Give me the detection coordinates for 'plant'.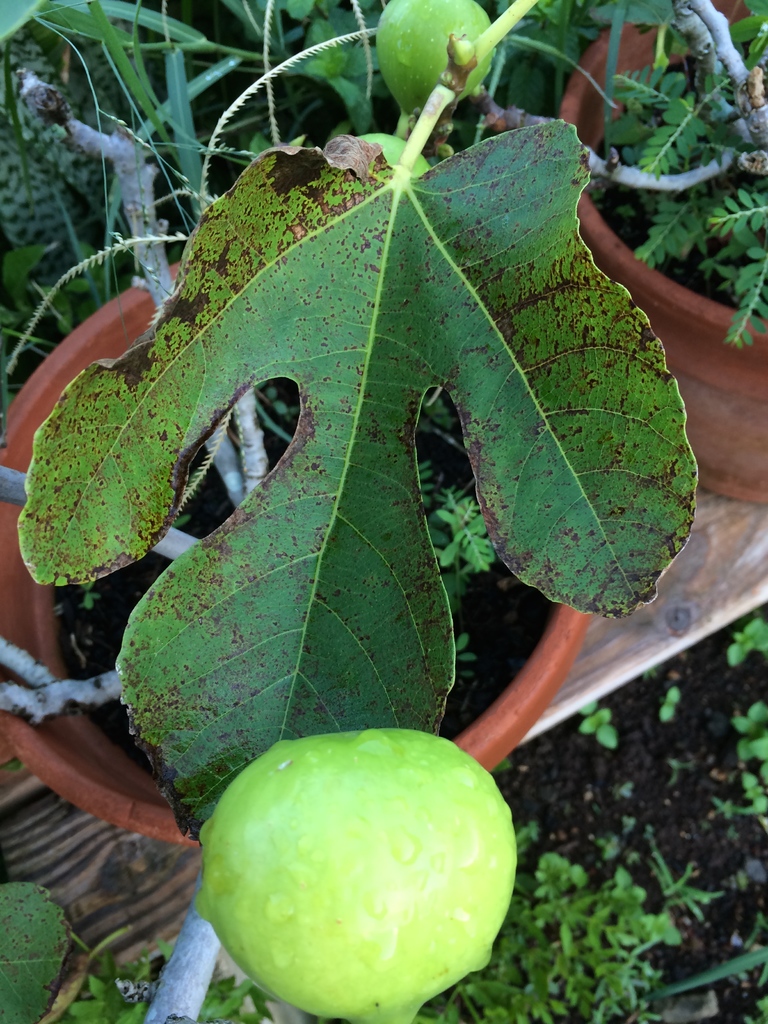
x1=430, y1=481, x2=513, y2=586.
